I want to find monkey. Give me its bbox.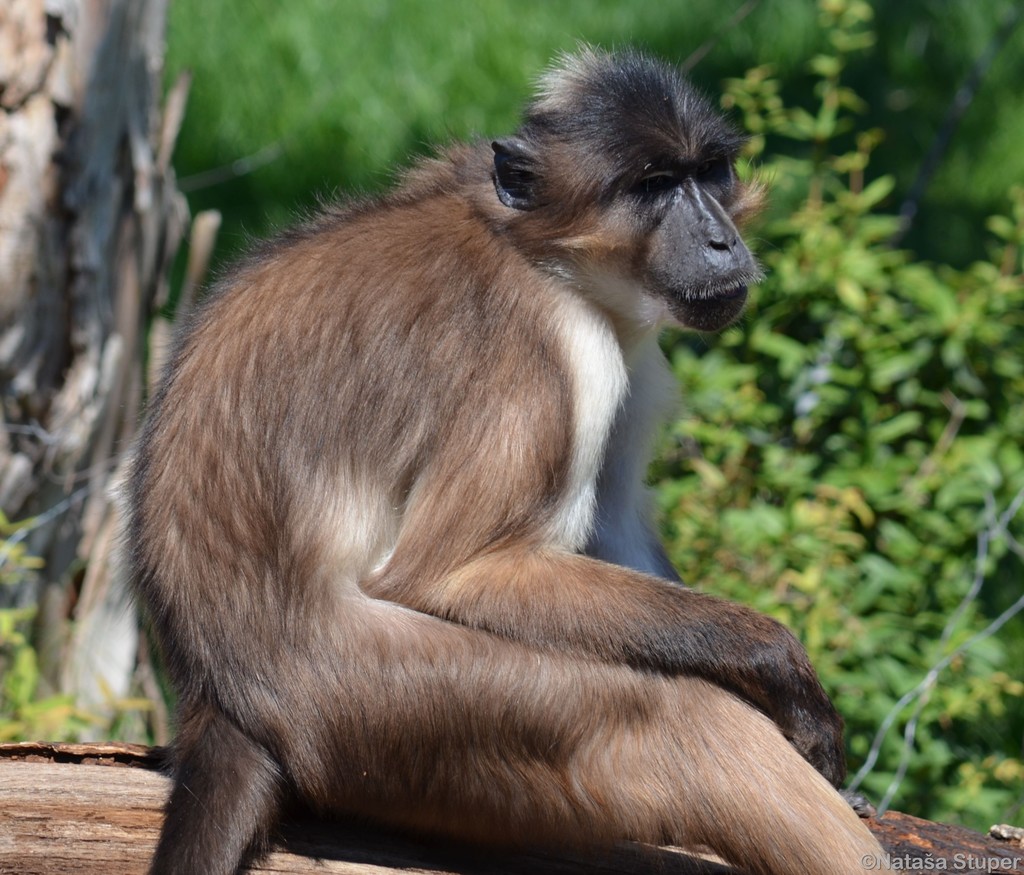
[x1=92, y1=32, x2=835, y2=872].
